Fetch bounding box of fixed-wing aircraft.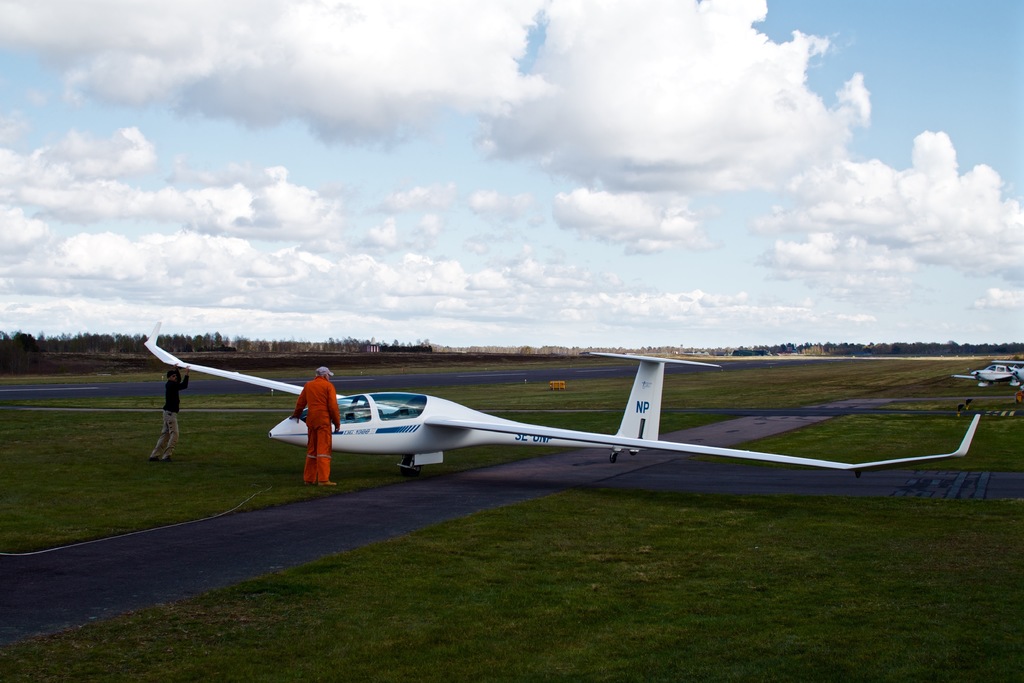
Bbox: bbox(950, 356, 1023, 384).
